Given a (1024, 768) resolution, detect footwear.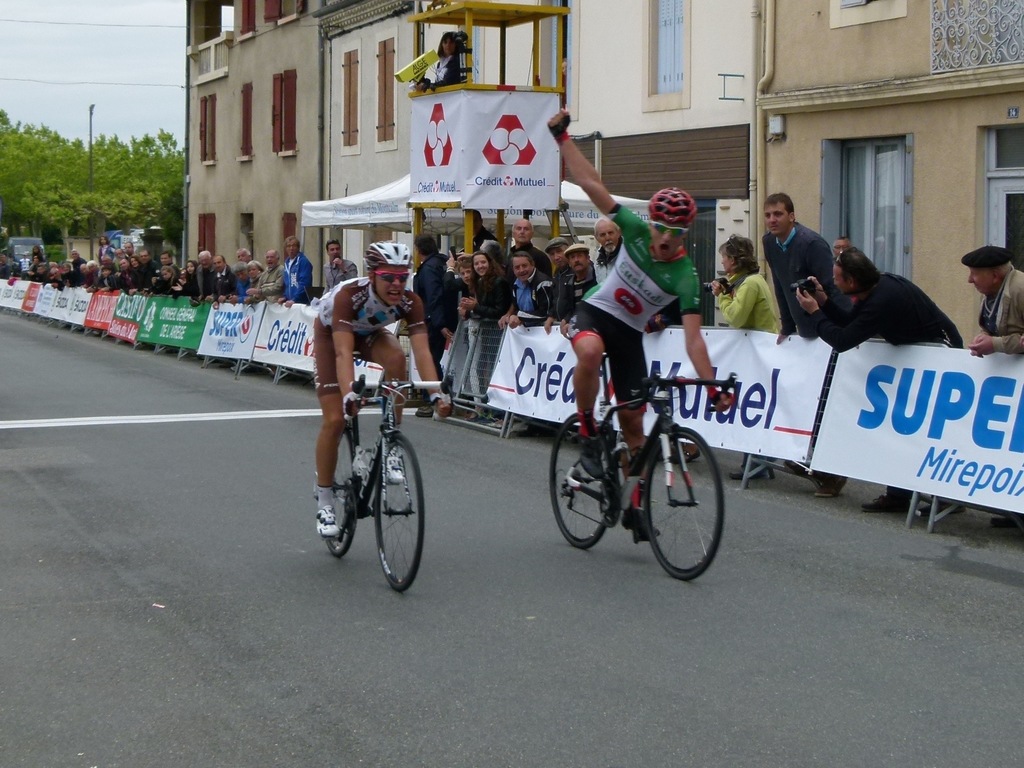
bbox=(672, 446, 701, 462).
